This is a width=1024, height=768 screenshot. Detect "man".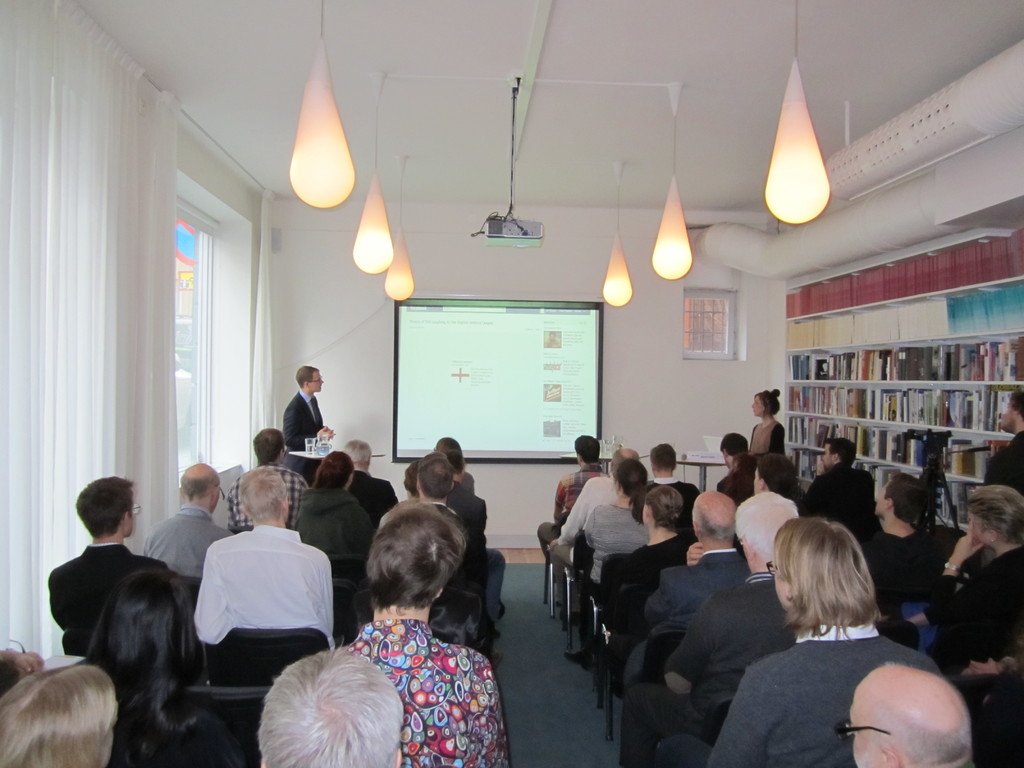
x1=749 y1=452 x2=805 y2=506.
